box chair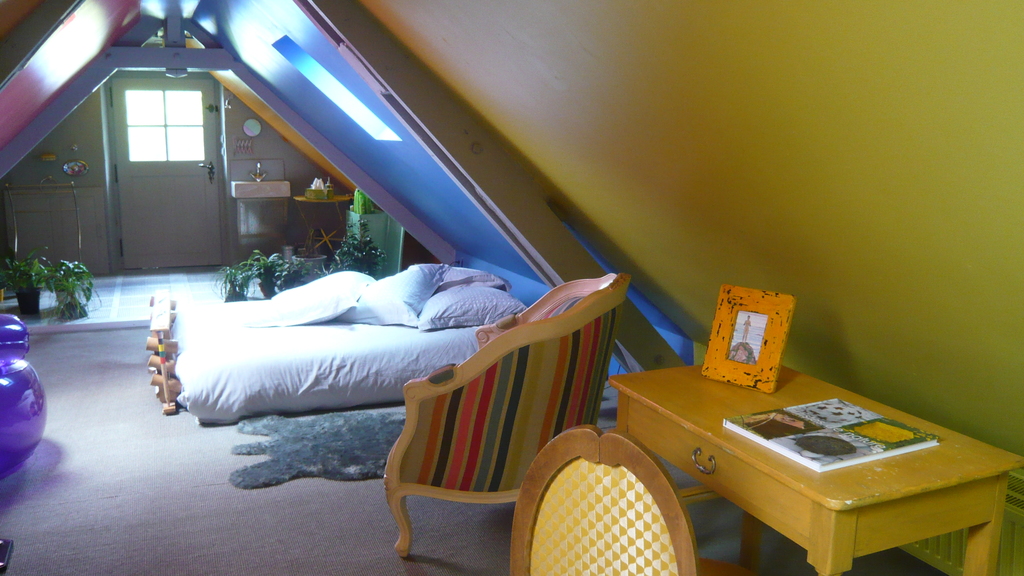
select_region(509, 422, 761, 575)
